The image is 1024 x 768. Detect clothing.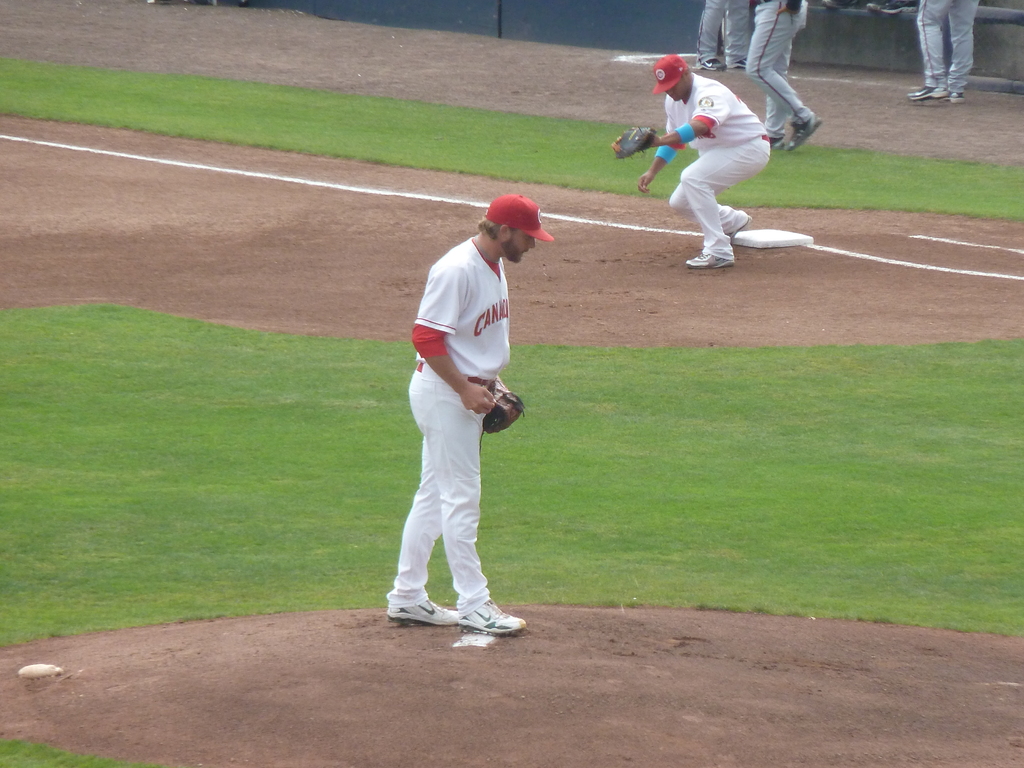
Detection: bbox=[920, 0, 982, 90].
